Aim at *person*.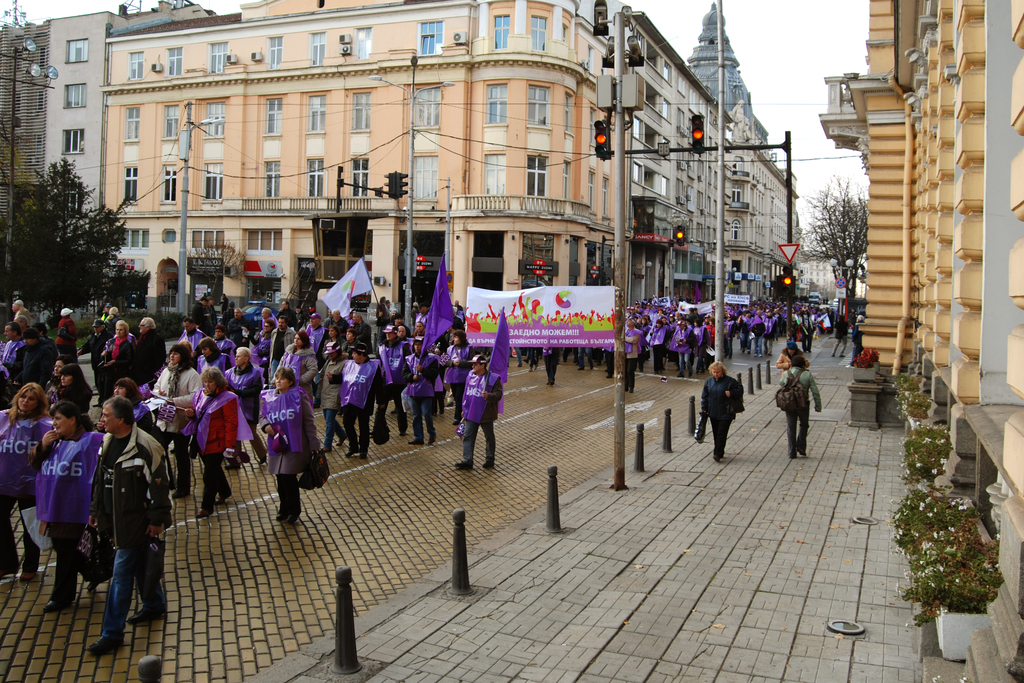
Aimed at x1=40, y1=360, x2=84, y2=407.
